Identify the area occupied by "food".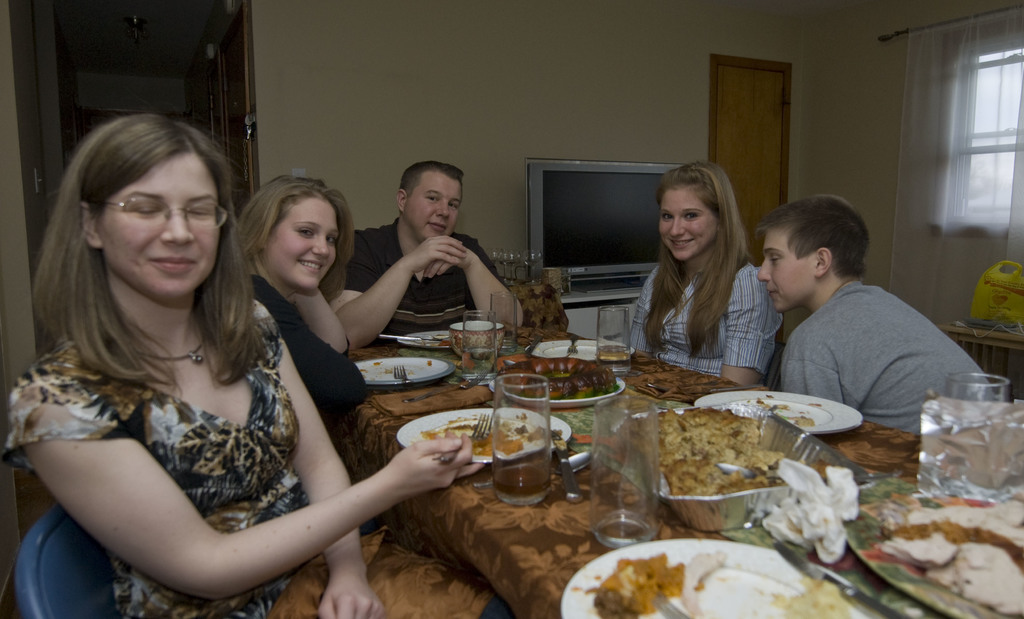
Area: [880, 499, 1020, 610].
